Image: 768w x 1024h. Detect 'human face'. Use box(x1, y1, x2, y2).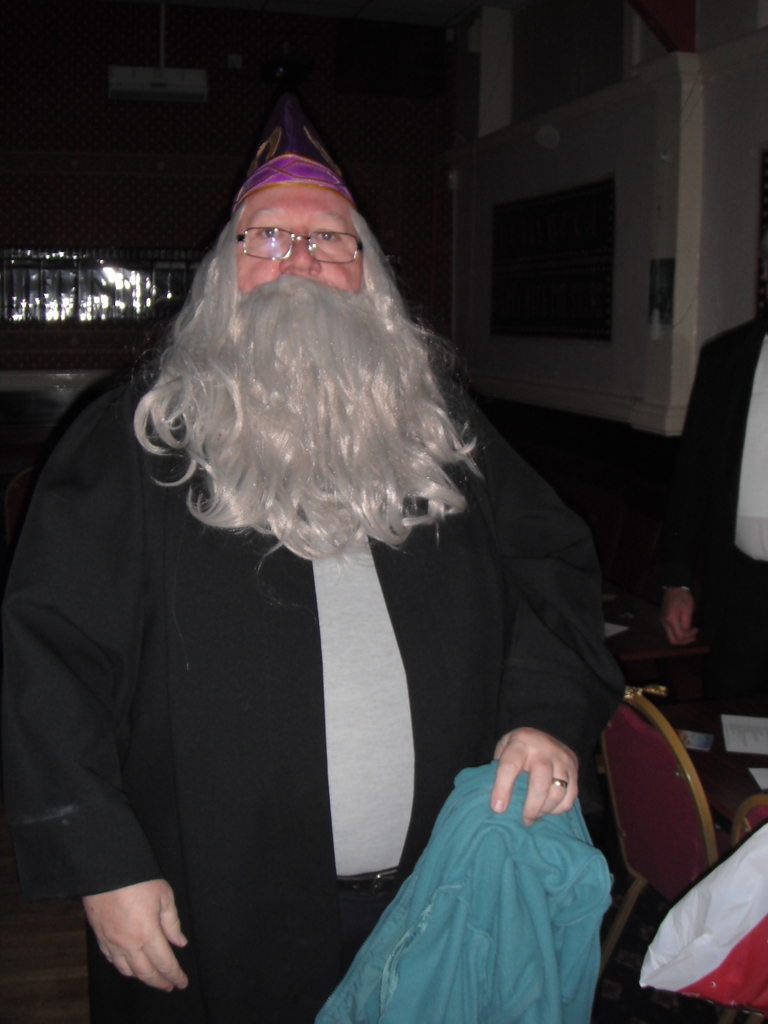
box(239, 193, 365, 294).
